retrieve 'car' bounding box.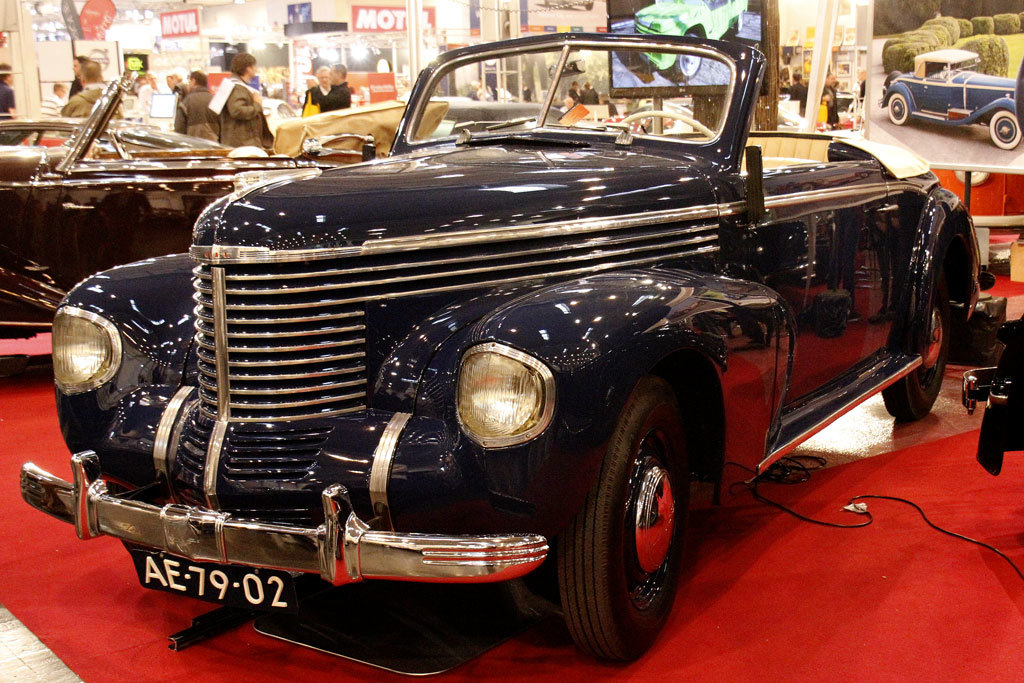
Bounding box: bbox(15, 26, 987, 681).
